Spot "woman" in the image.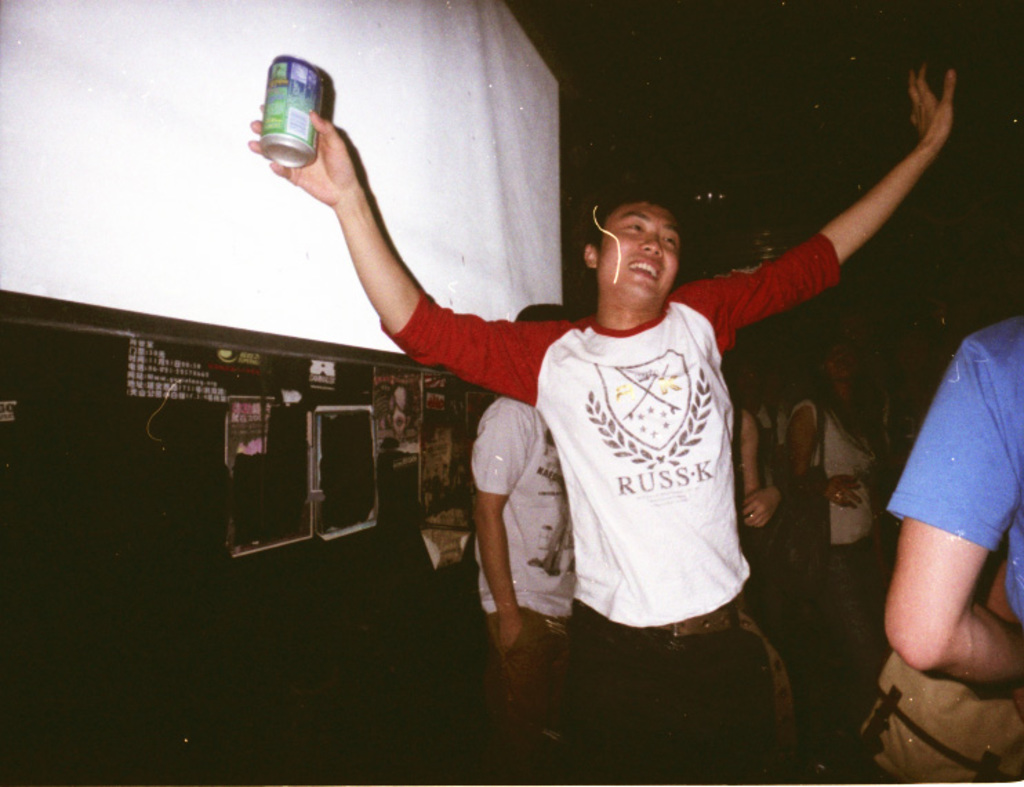
"woman" found at pyautogui.locateOnScreen(727, 403, 782, 548).
